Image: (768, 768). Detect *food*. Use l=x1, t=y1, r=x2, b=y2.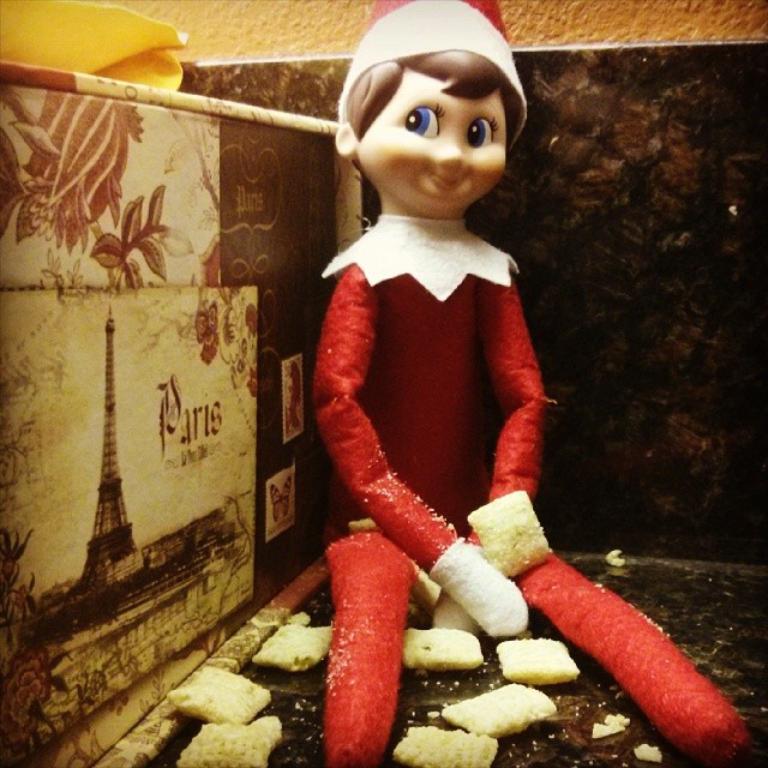
l=392, t=719, r=498, b=767.
